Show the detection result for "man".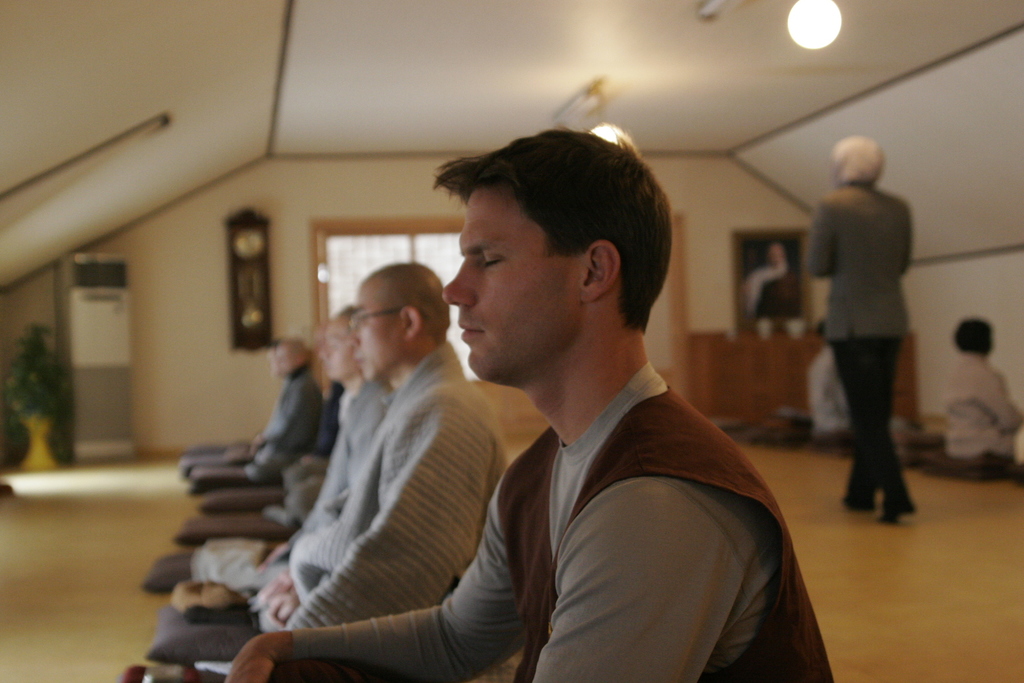
bbox=[803, 136, 918, 525].
